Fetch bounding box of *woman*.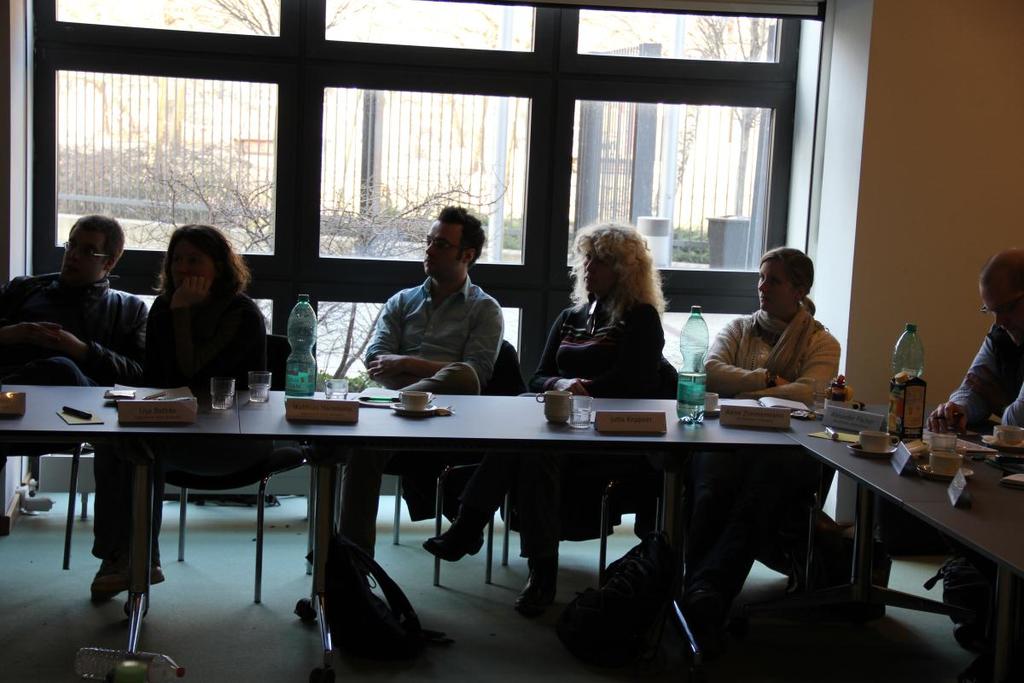
Bbox: [left=85, top=226, right=271, bottom=607].
